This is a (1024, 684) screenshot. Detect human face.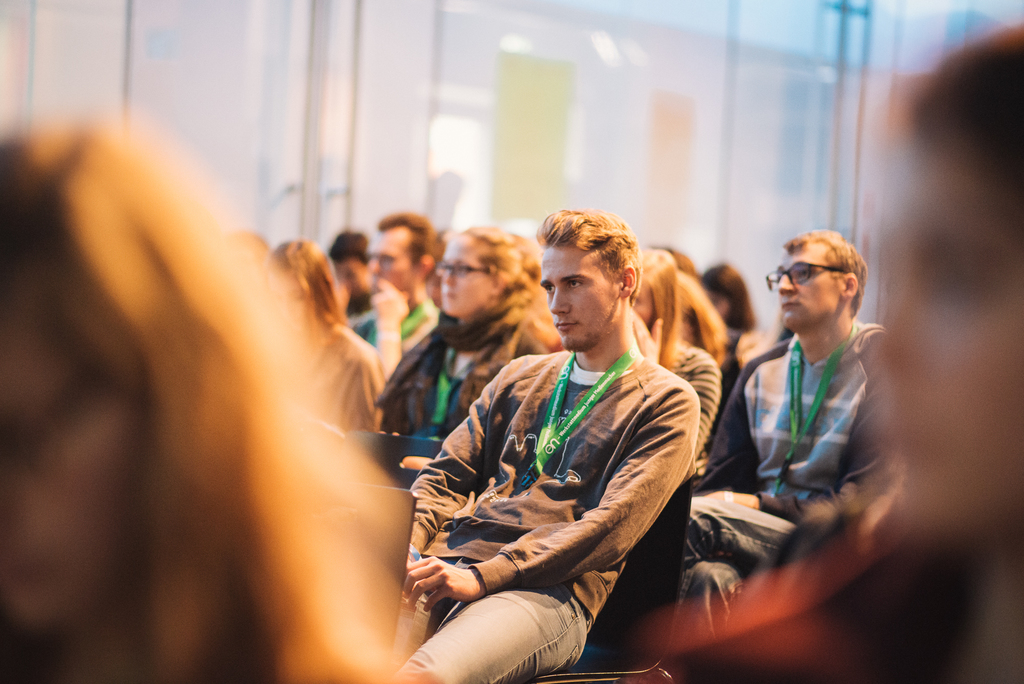
[369,228,419,291].
